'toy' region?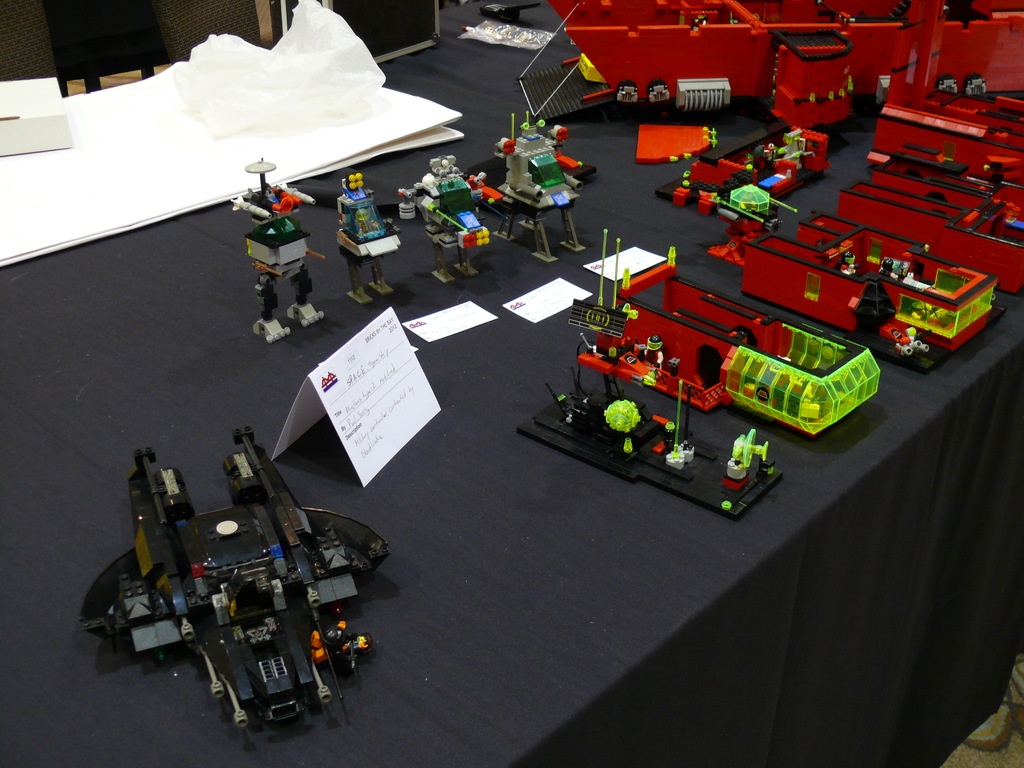
[x1=566, y1=229, x2=884, y2=435]
